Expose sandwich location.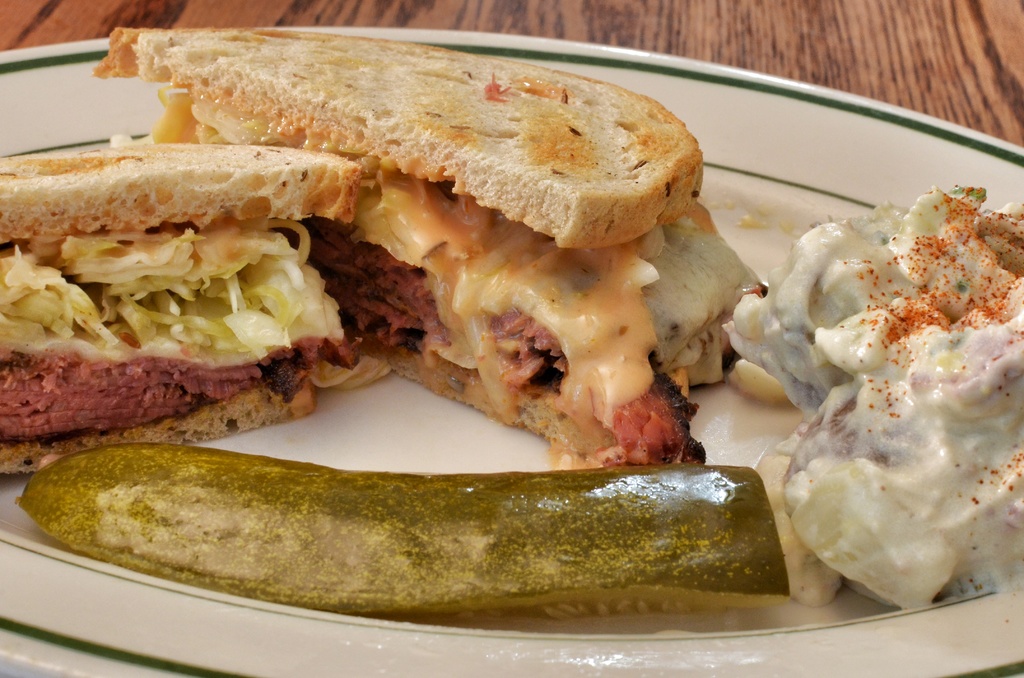
Exposed at 93,27,777,467.
